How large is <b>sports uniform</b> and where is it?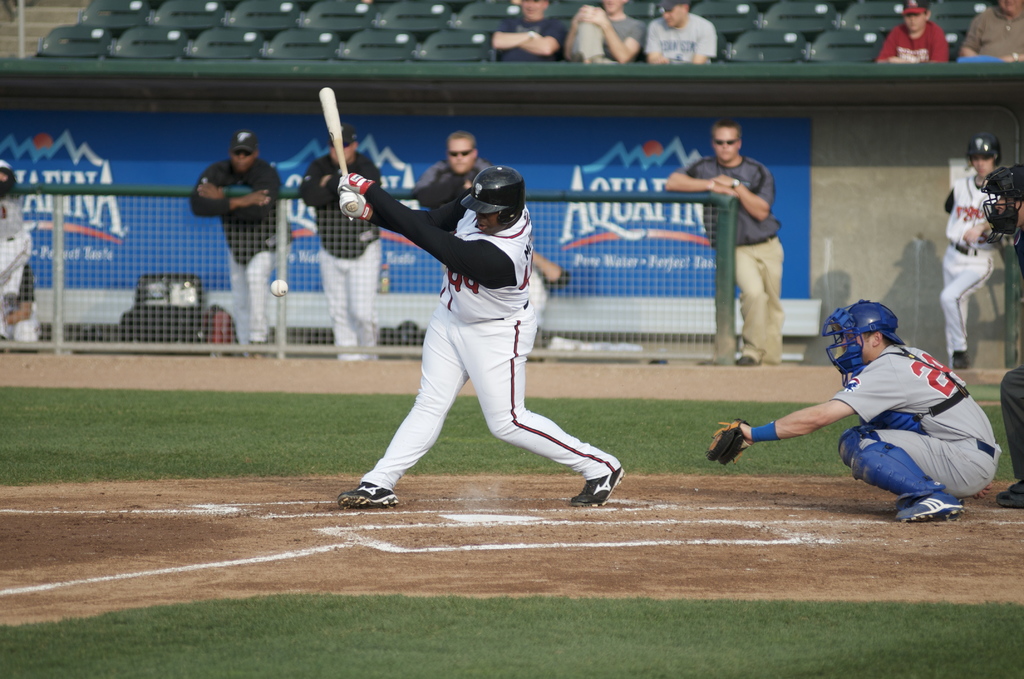
Bounding box: 829:339:1004:496.
